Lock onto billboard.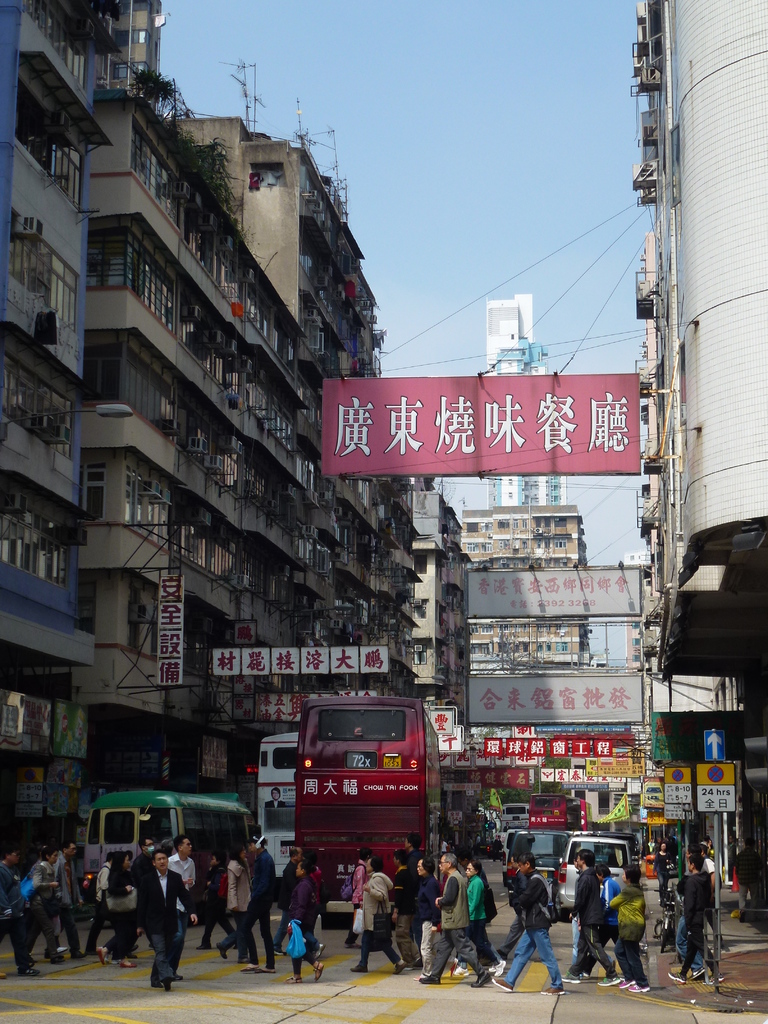
Locked: box=[153, 577, 186, 682].
